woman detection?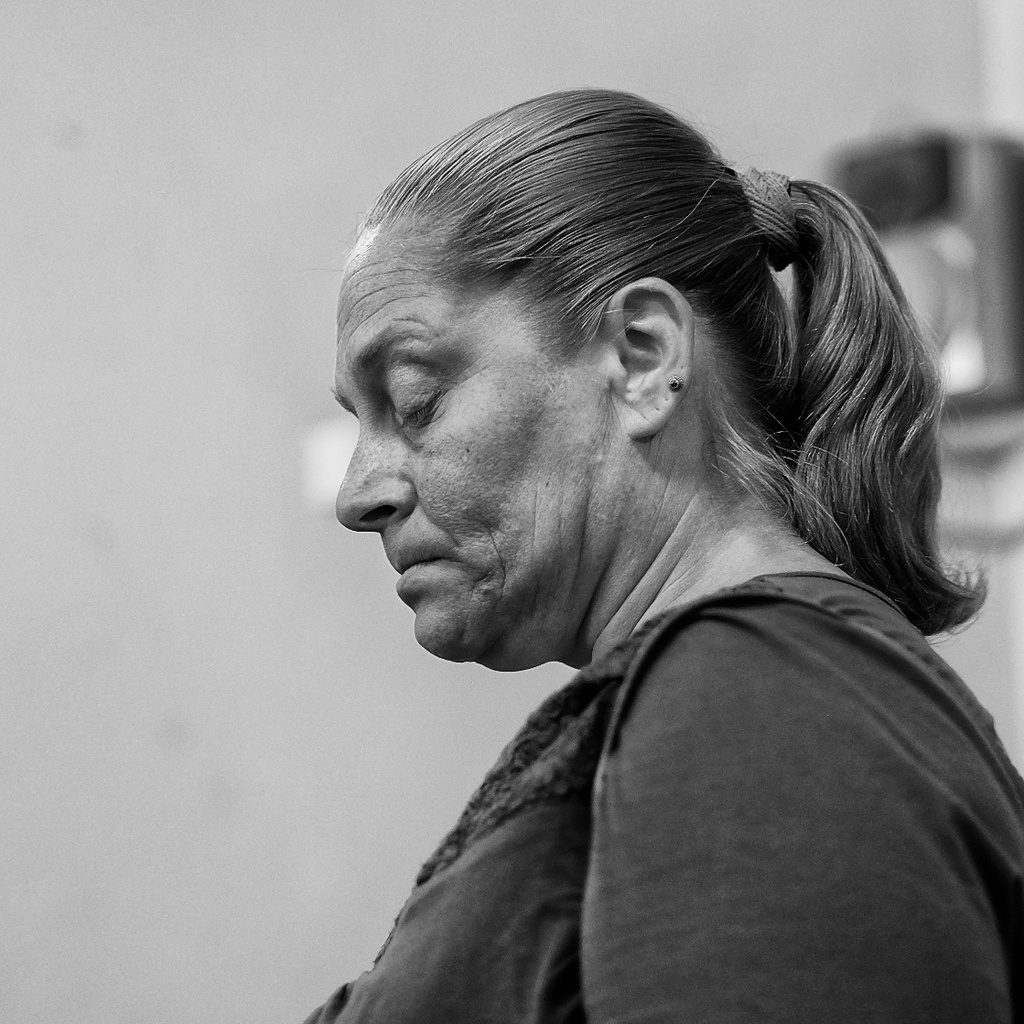
box=[240, 52, 1006, 1023]
